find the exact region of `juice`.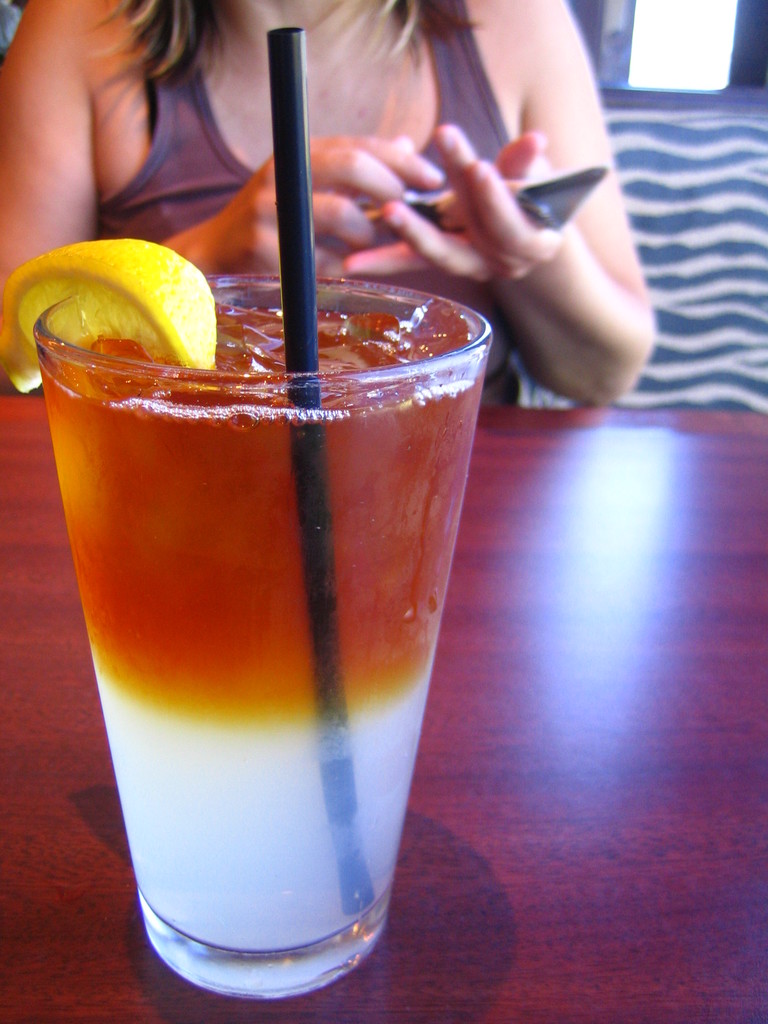
Exact region: select_region(26, 294, 496, 1023).
